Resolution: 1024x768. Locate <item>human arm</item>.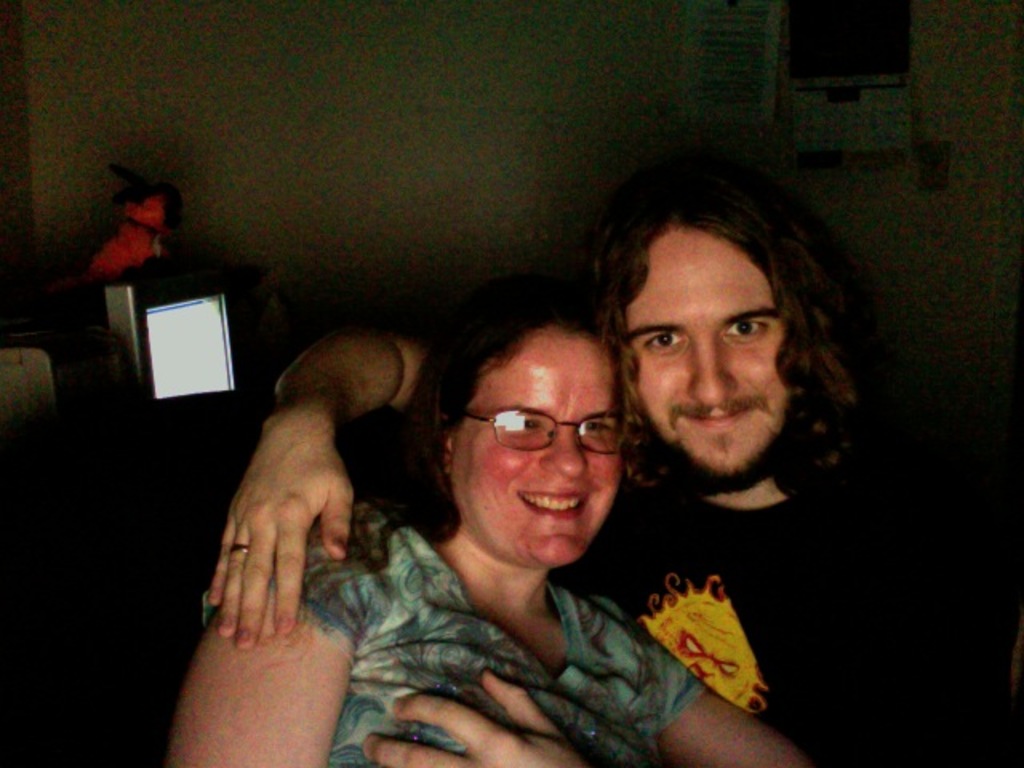
<bbox>168, 507, 379, 766</bbox>.
